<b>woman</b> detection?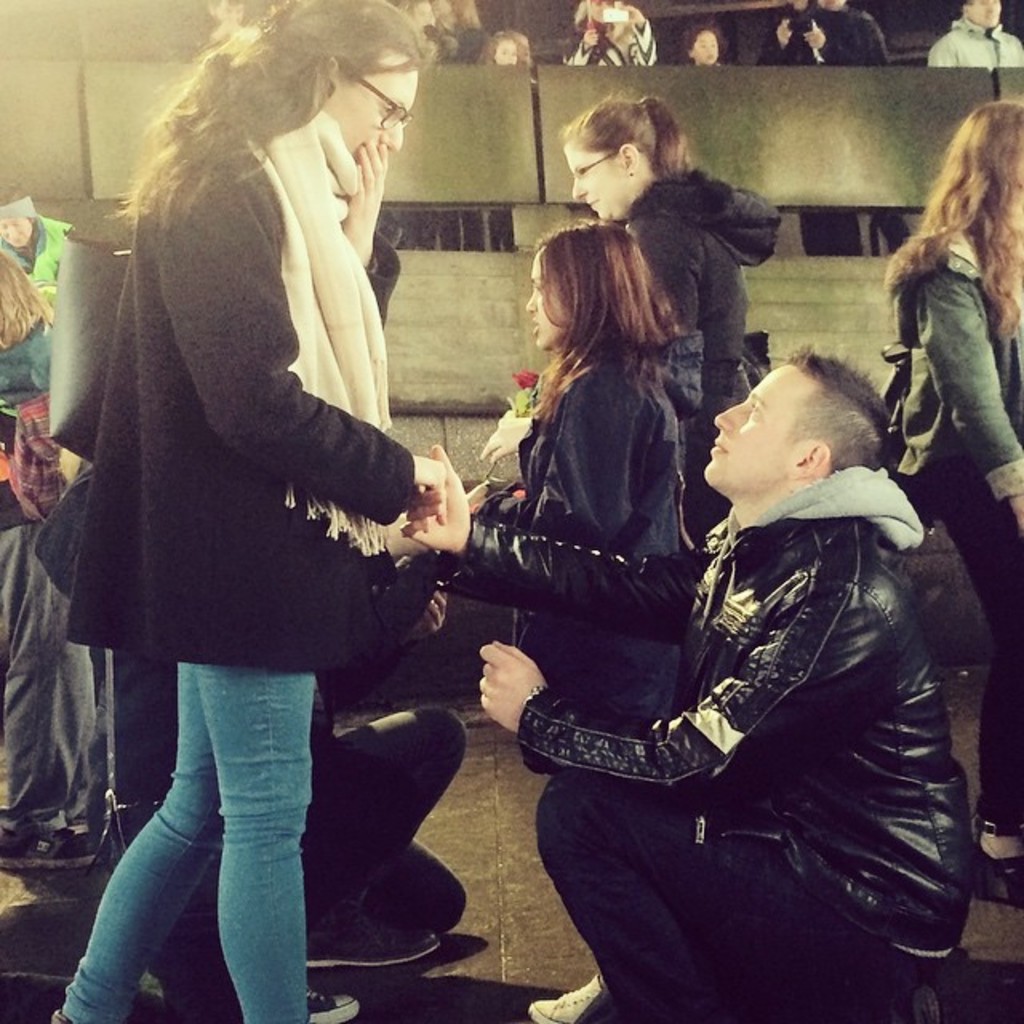
<region>54, 8, 462, 1023</region>
